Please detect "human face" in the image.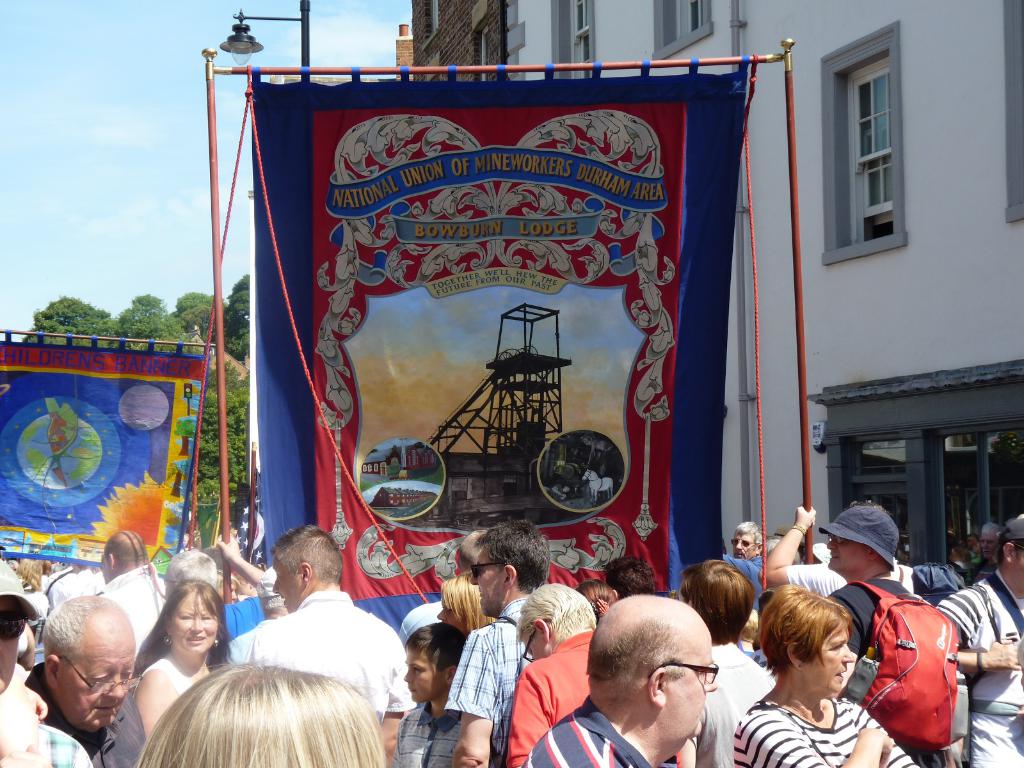
(167, 590, 215, 648).
